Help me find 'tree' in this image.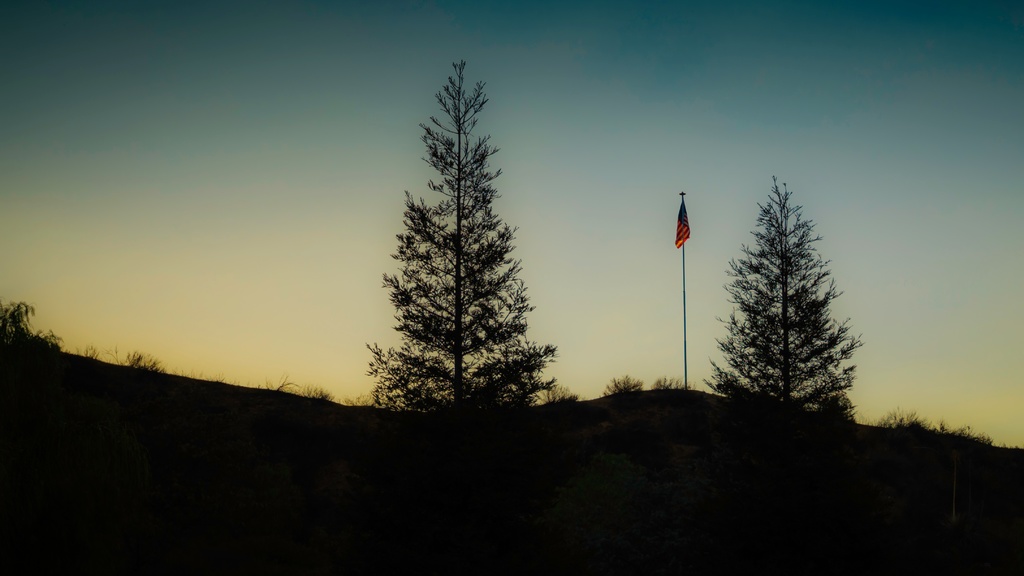
Found it: BBox(0, 293, 42, 343).
